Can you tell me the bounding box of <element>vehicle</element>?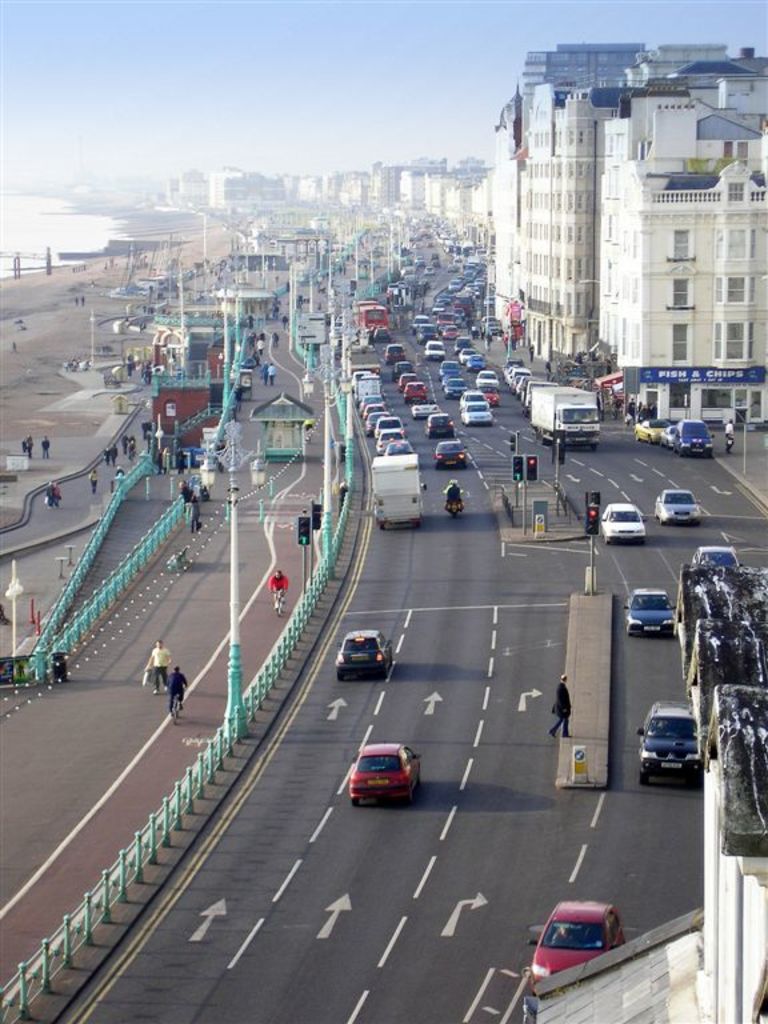
box(531, 897, 639, 975).
